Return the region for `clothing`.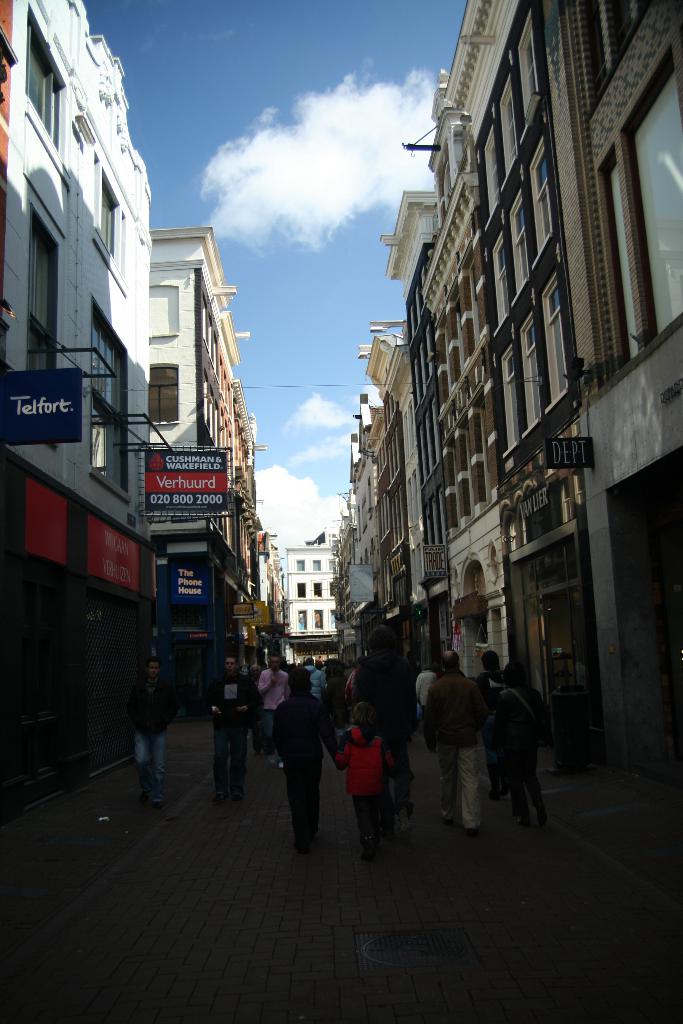
BBox(420, 657, 506, 835).
